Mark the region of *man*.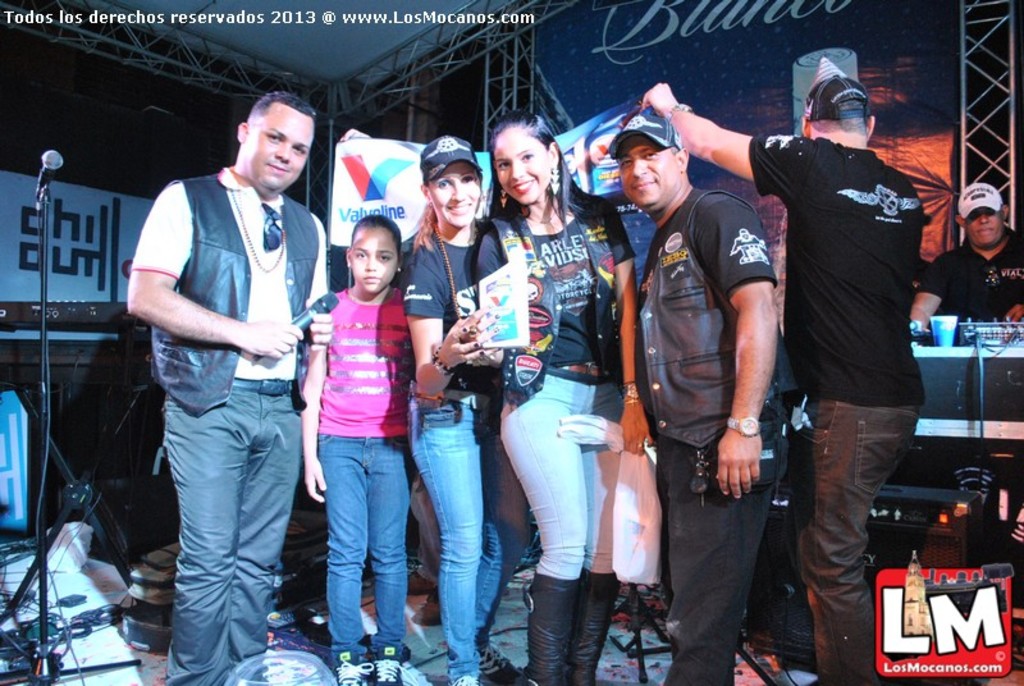
Region: [x1=609, y1=111, x2=800, y2=685].
